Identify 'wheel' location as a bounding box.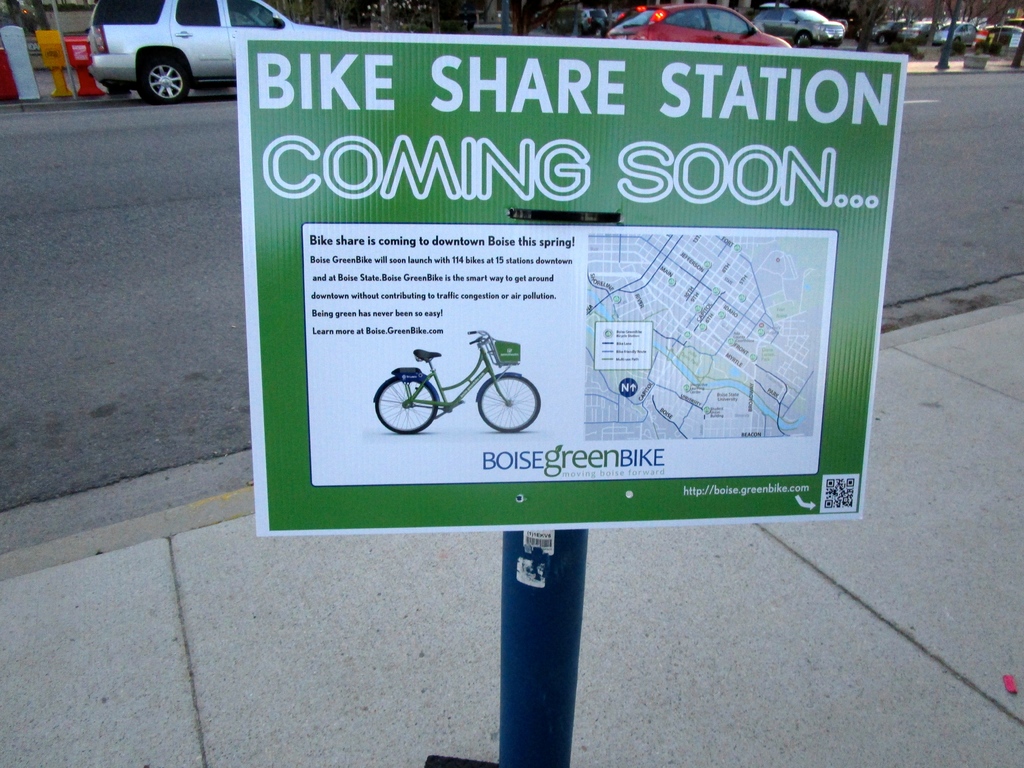
796/35/817/46.
